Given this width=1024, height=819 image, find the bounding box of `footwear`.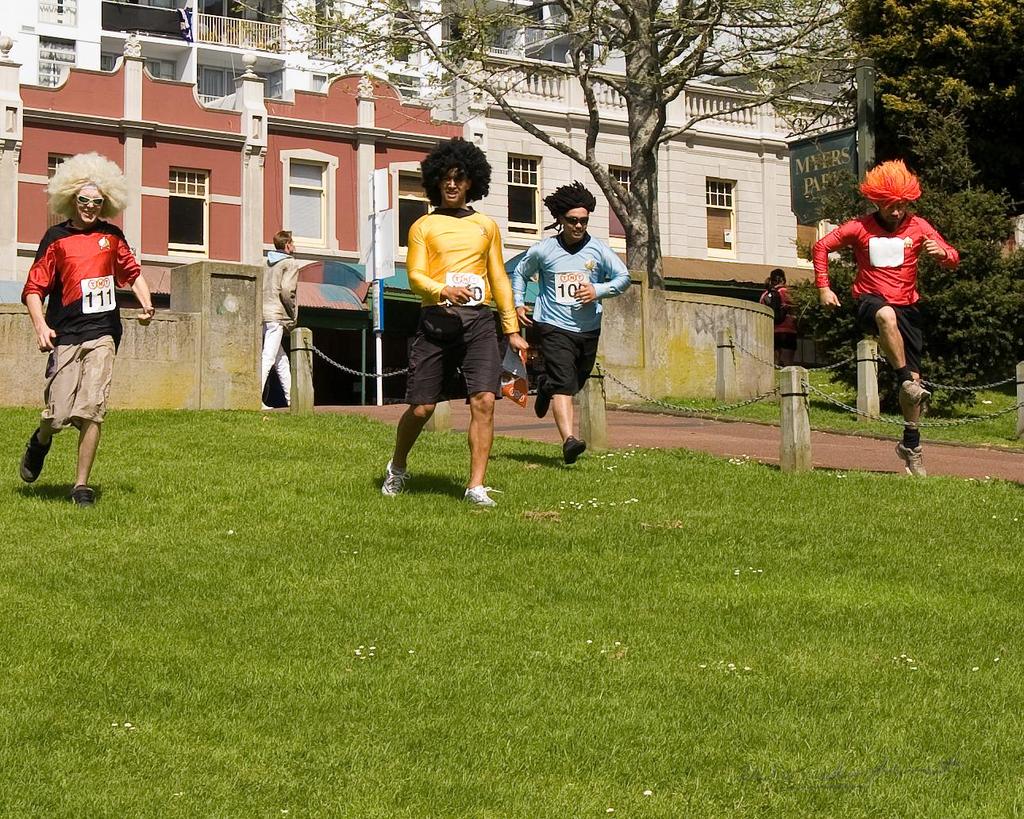
x1=464, y1=483, x2=500, y2=511.
